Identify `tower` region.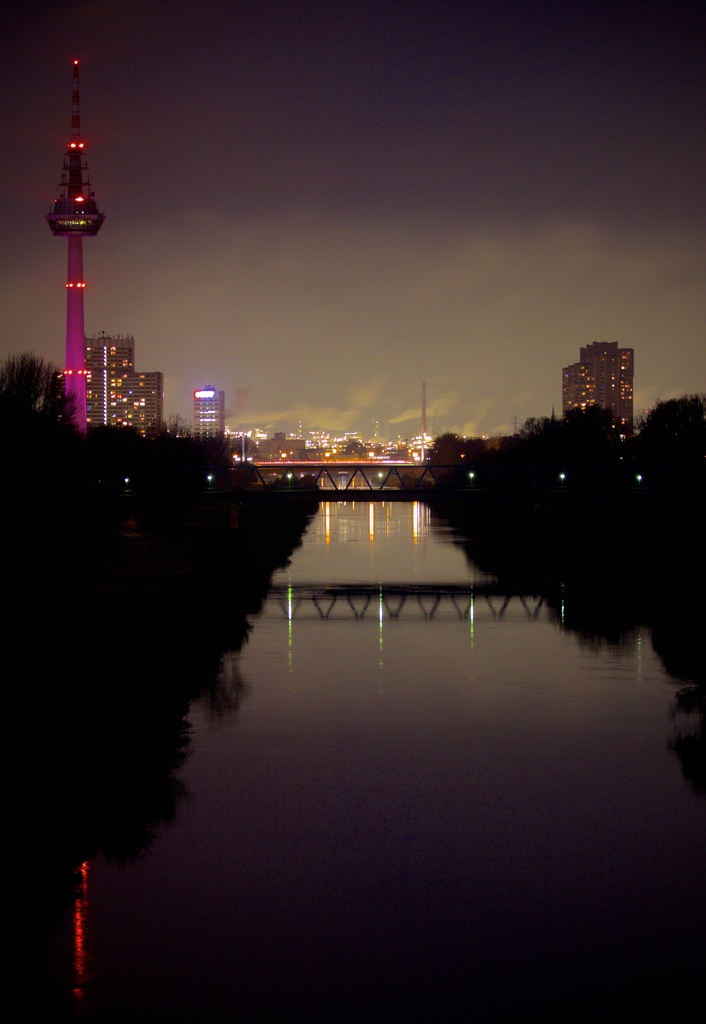
Region: [left=76, top=330, right=135, bottom=430].
